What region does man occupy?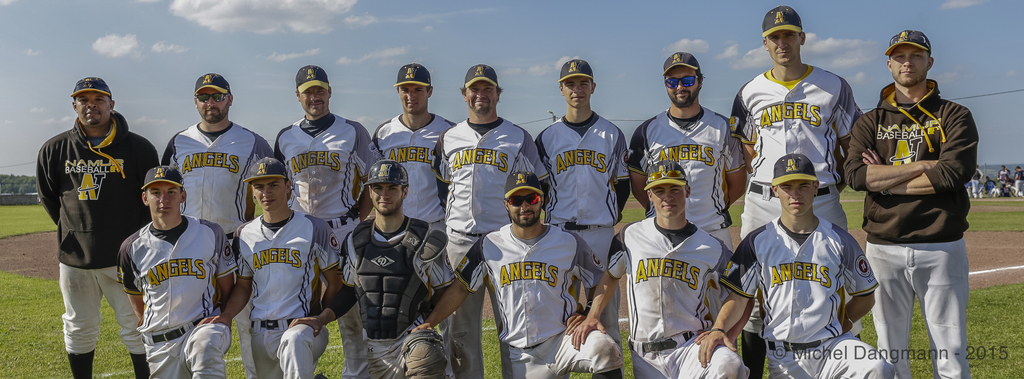
535/58/630/378.
